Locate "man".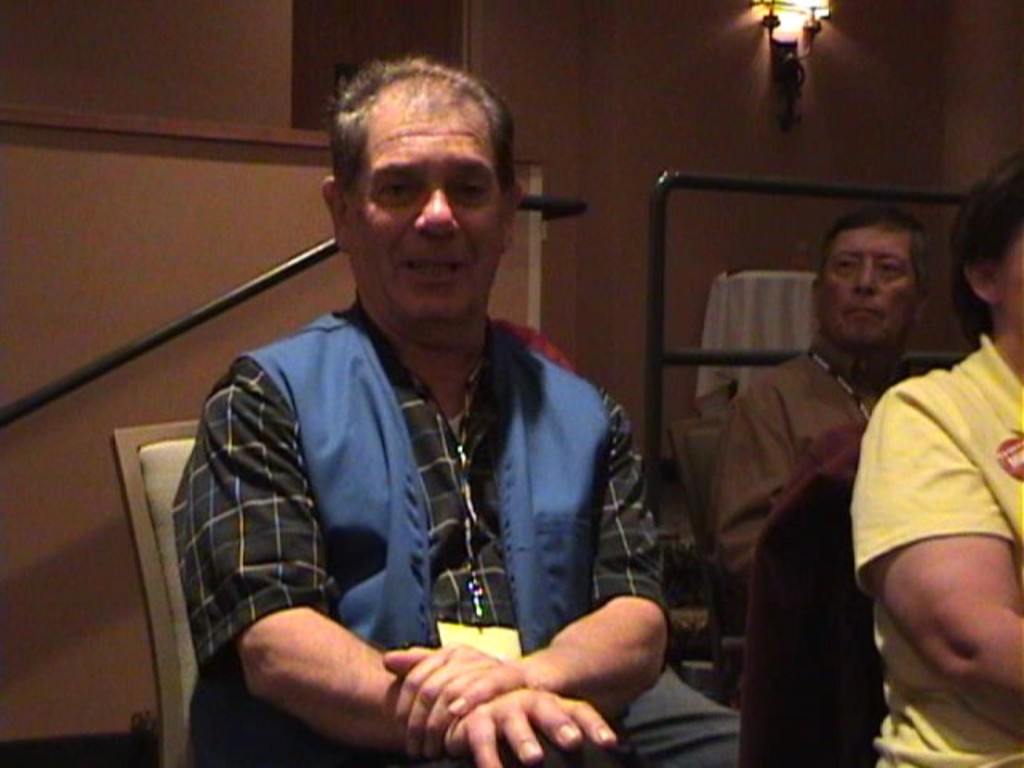
Bounding box: {"x1": 712, "y1": 206, "x2": 928, "y2": 685}.
